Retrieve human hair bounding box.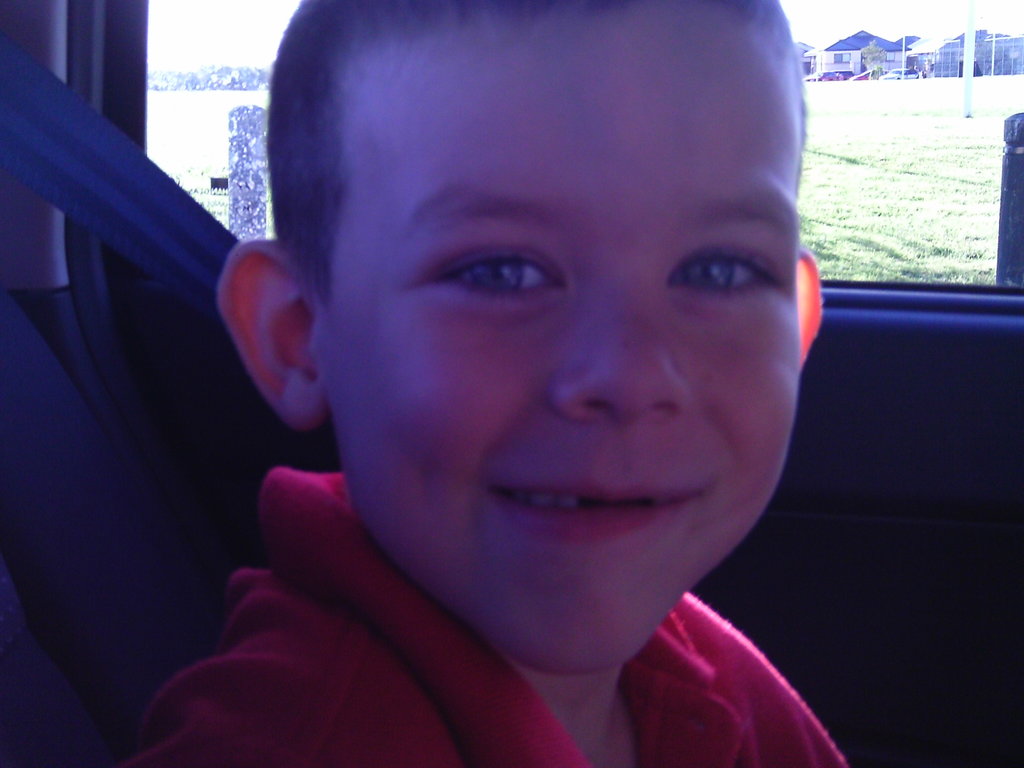
Bounding box: (x1=262, y1=0, x2=807, y2=300).
